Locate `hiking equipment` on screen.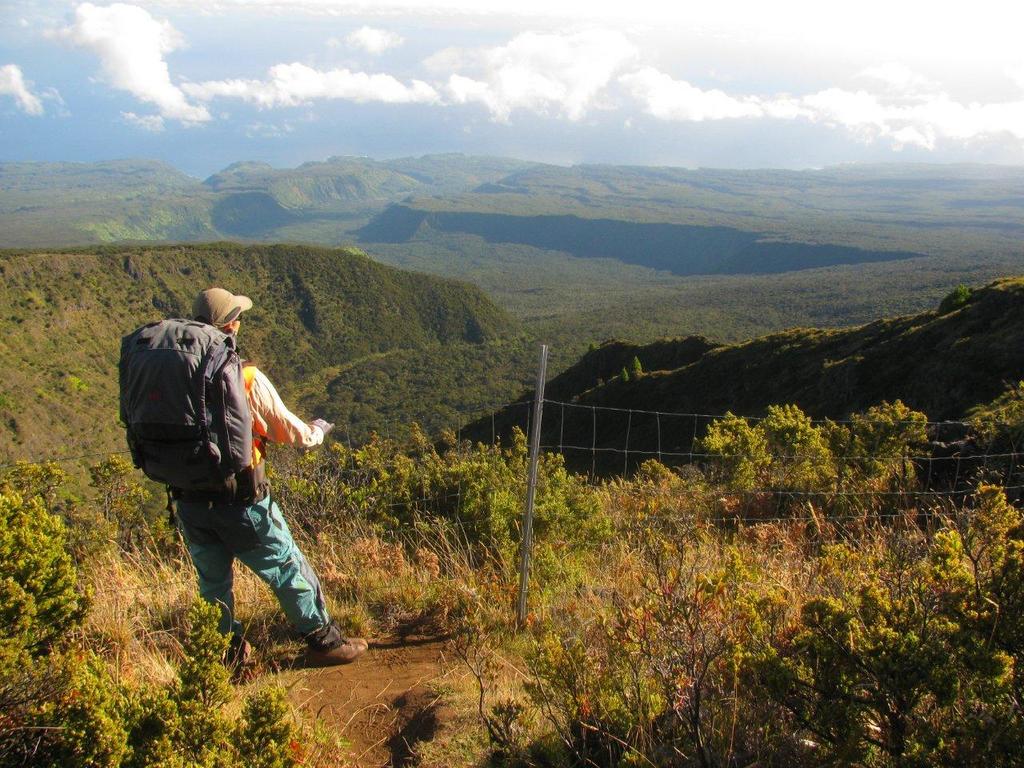
On screen at x1=117 y1=317 x2=273 y2=539.
